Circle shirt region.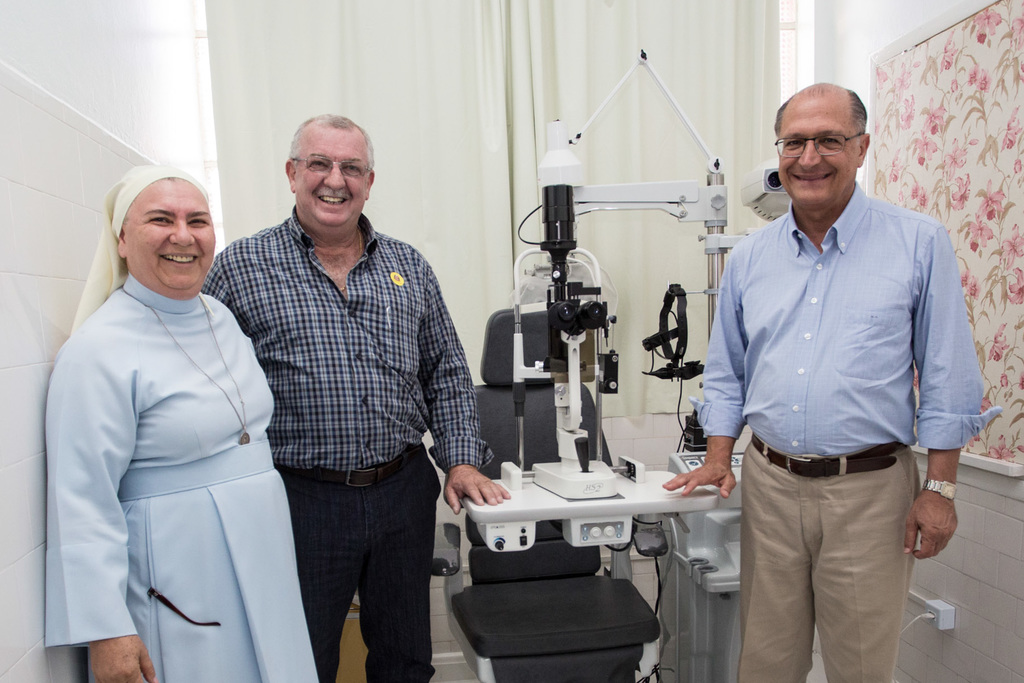
Region: (x1=211, y1=204, x2=499, y2=475).
